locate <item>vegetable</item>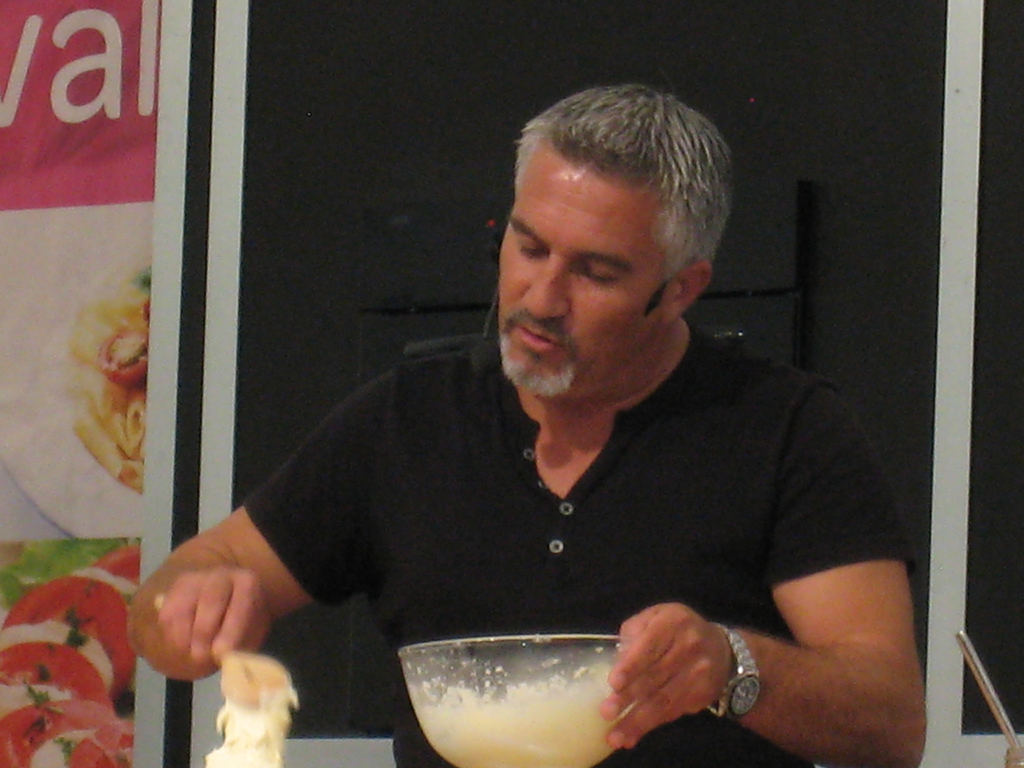
{"left": 100, "top": 329, "right": 144, "bottom": 383}
